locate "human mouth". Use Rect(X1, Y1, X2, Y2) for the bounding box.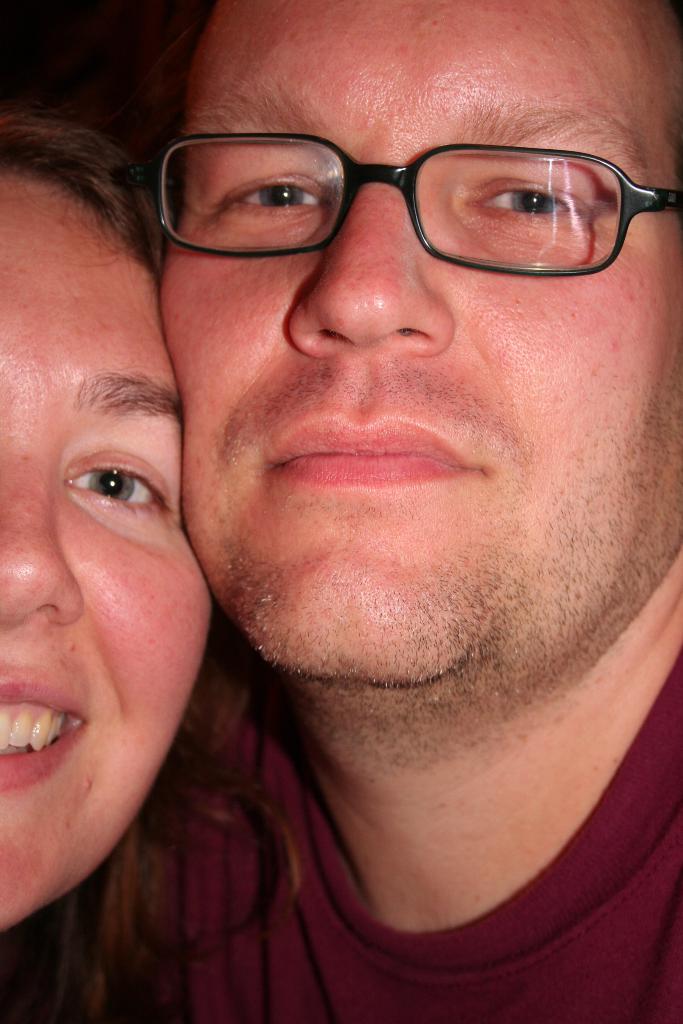
Rect(270, 413, 488, 492).
